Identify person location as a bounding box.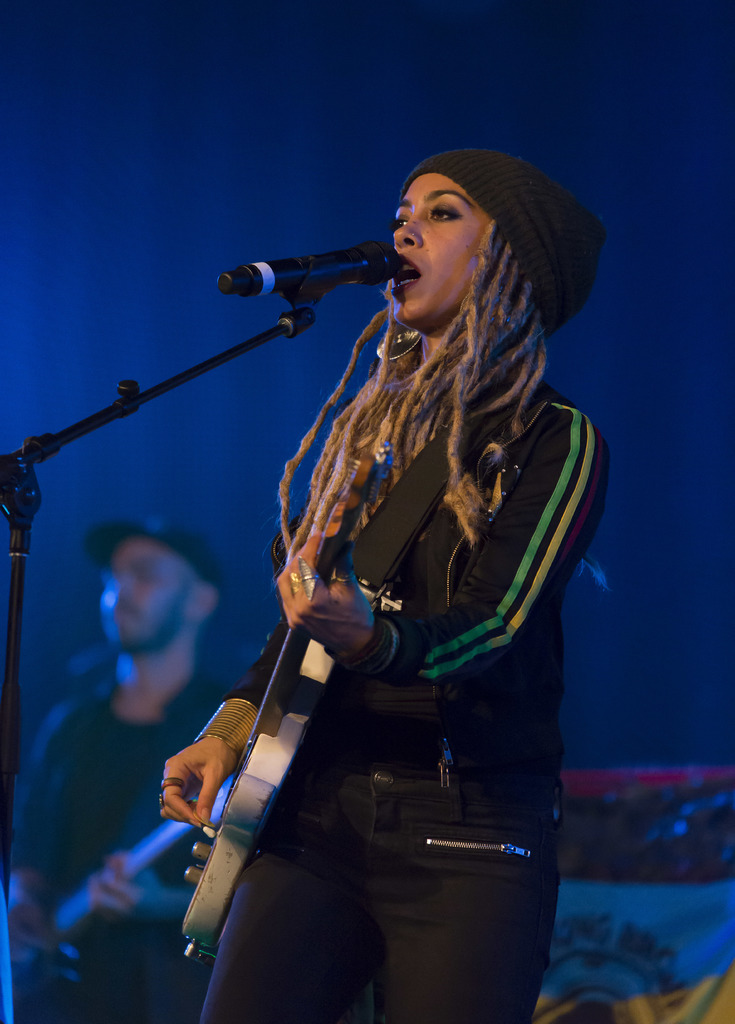
<box>0,521,244,1023</box>.
